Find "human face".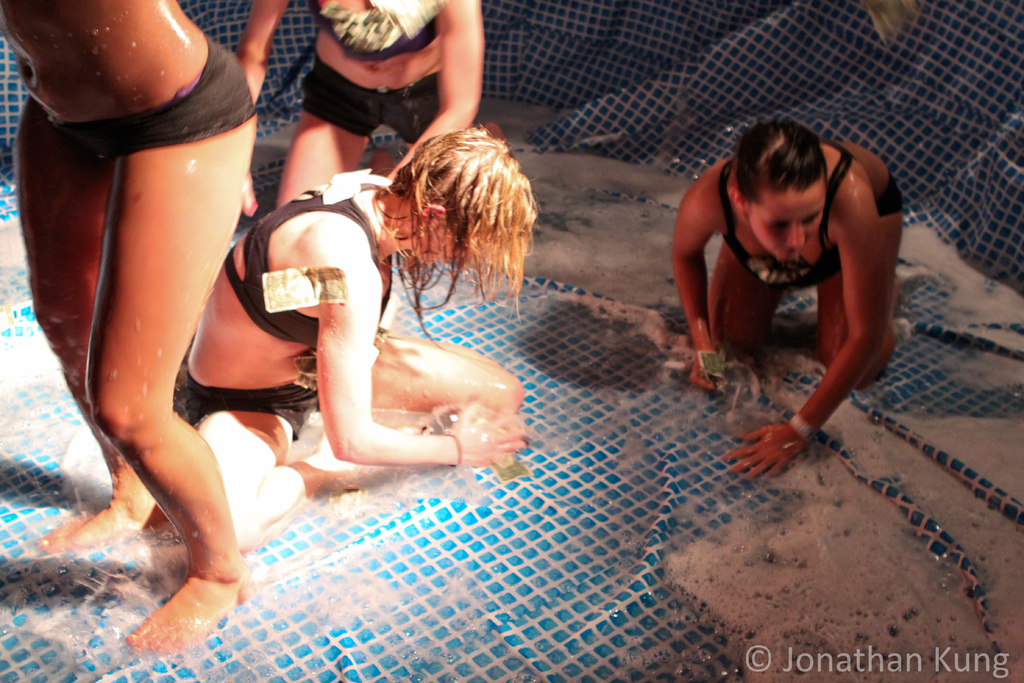
x1=413, y1=218, x2=454, y2=264.
